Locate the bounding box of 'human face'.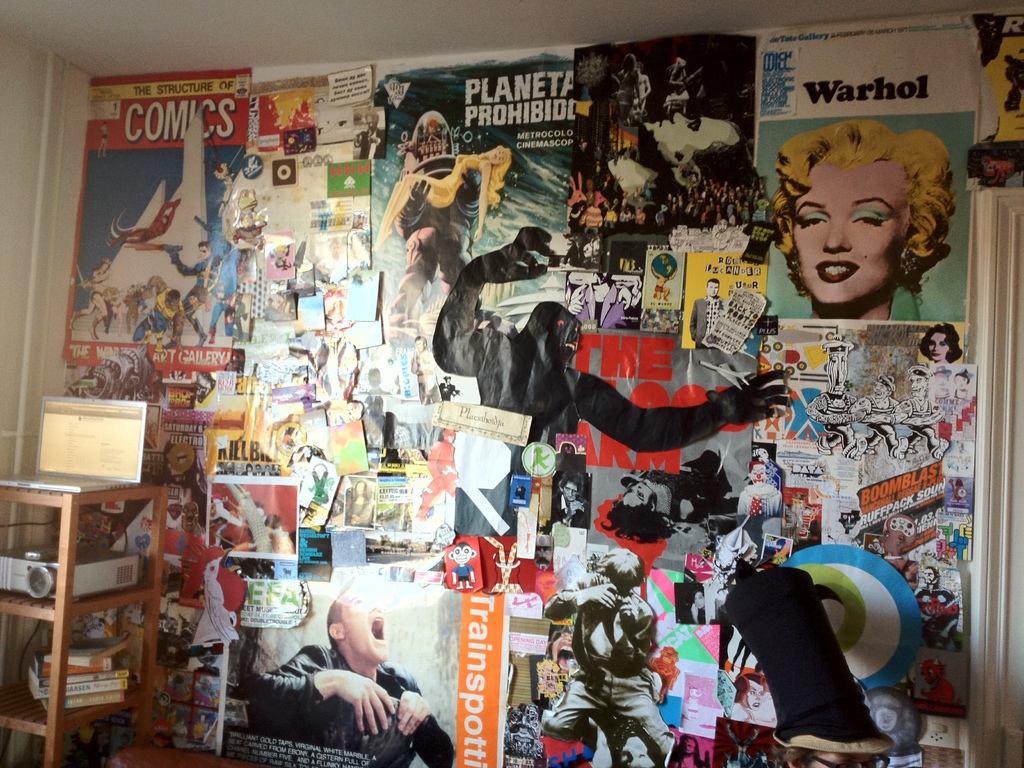
Bounding box: (x1=179, y1=502, x2=200, y2=532).
